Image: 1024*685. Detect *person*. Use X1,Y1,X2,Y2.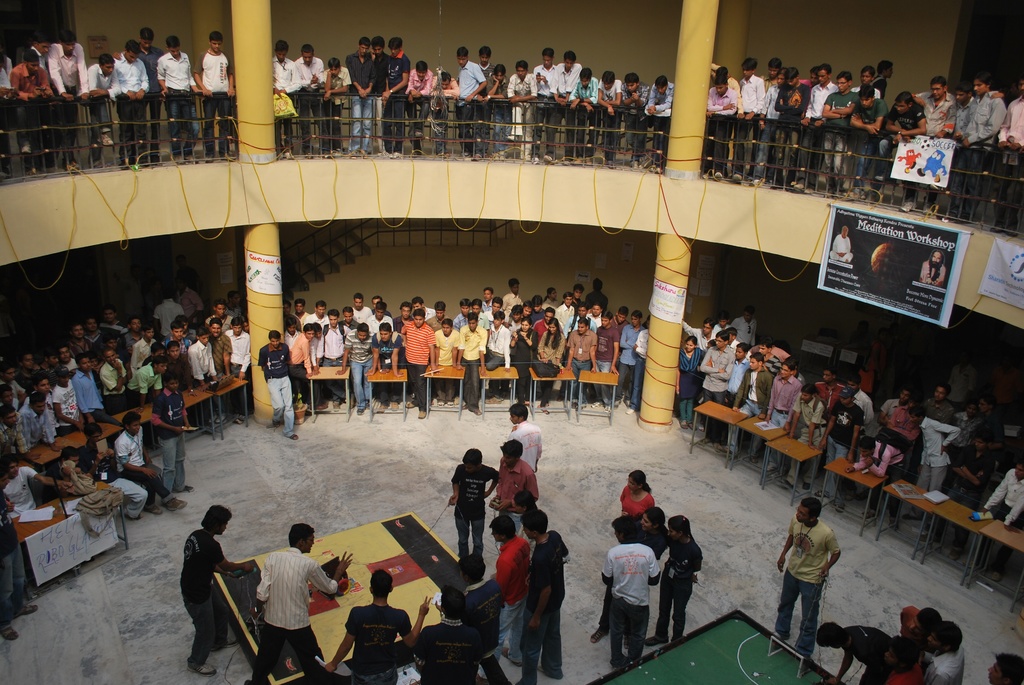
321,60,346,158.
